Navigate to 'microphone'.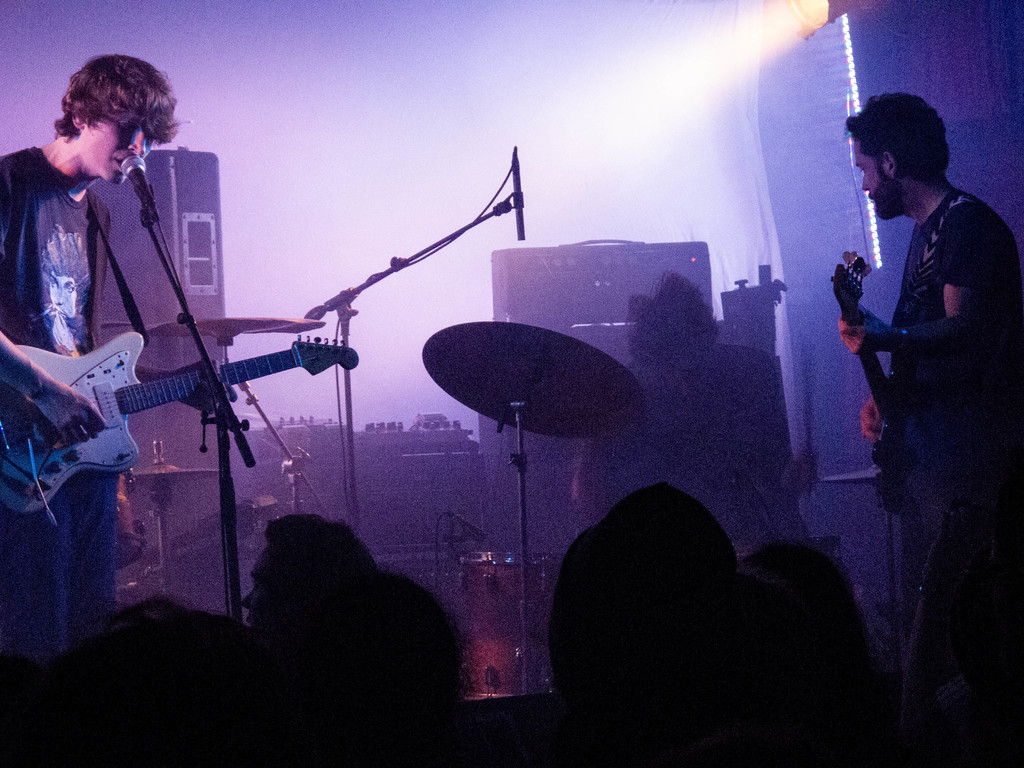
Navigation target: box=[118, 154, 163, 222].
